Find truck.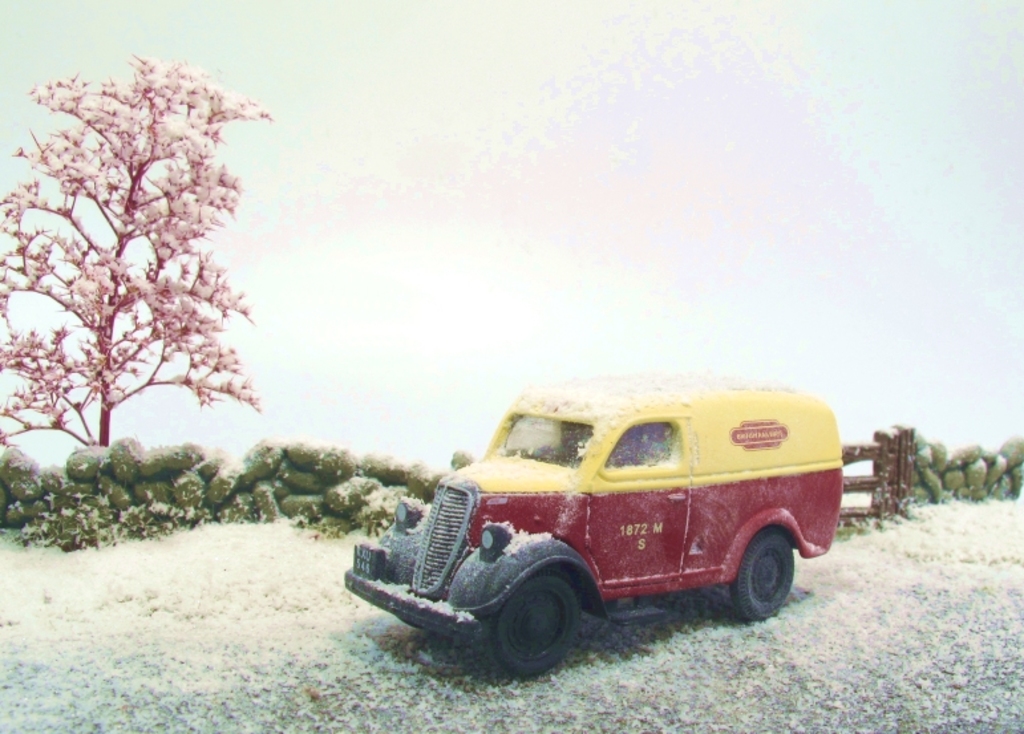
(left=351, top=393, right=847, bottom=661).
